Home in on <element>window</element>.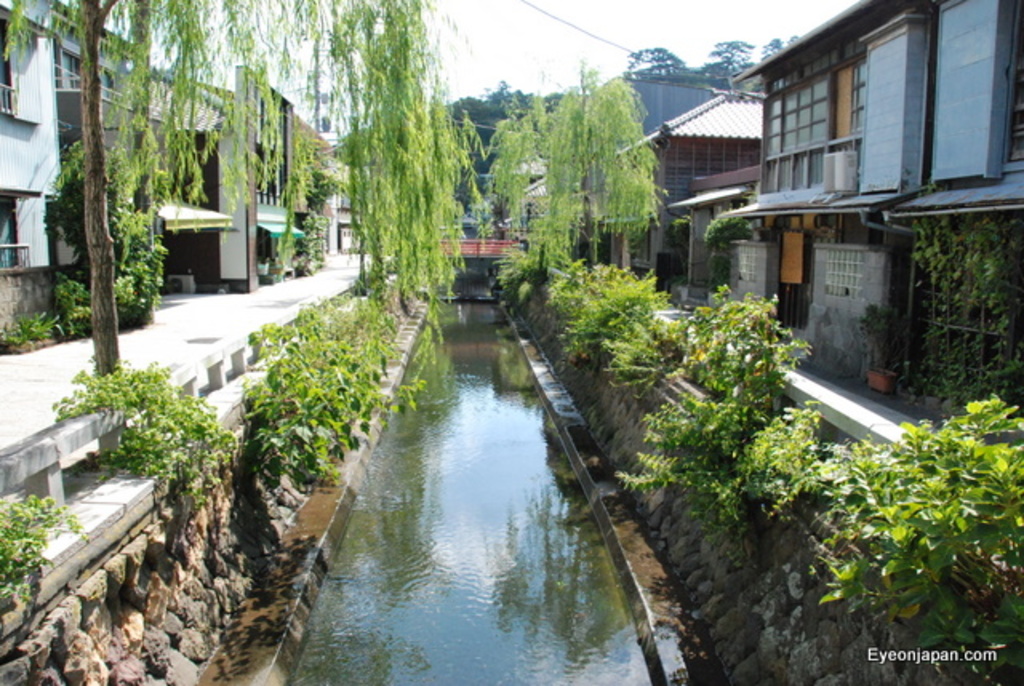
Homed in at 843/56/867/131.
